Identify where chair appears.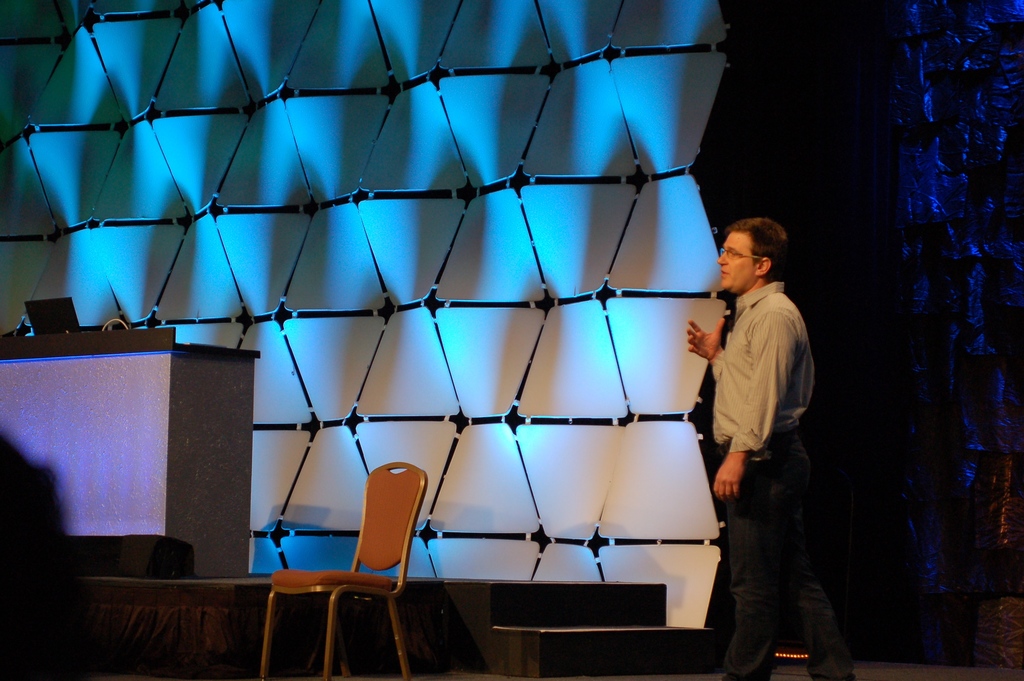
Appears at pyautogui.locateOnScreen(105, 318, 131, 331).
